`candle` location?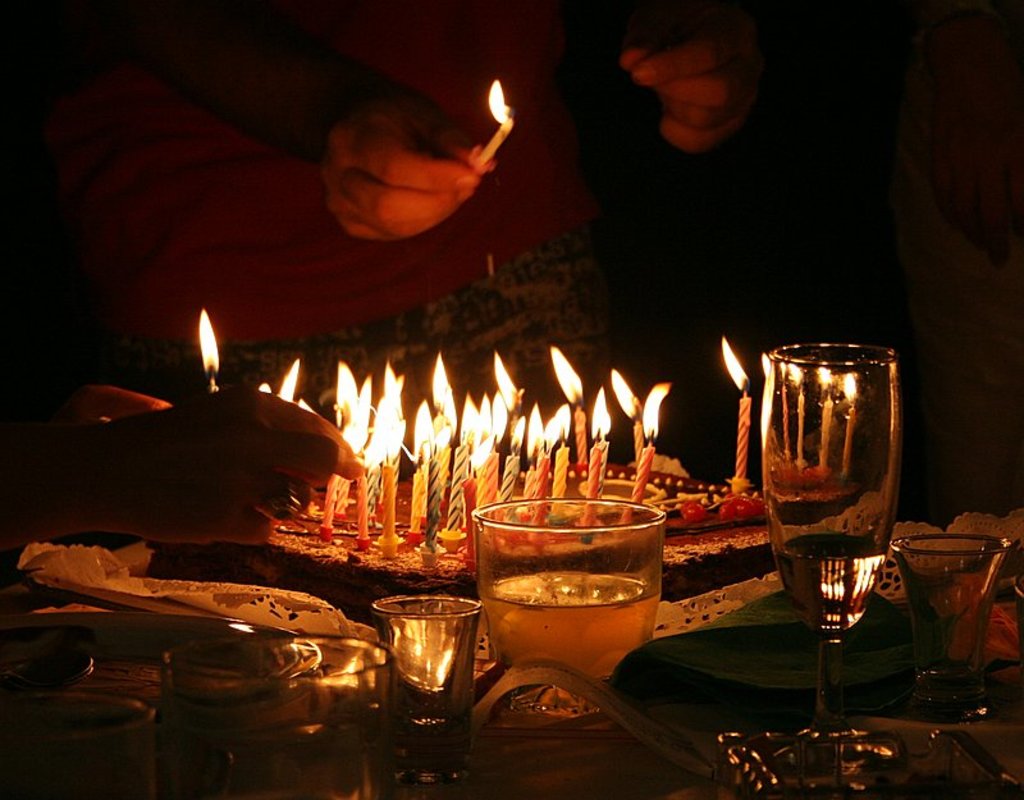
locate(198, 306, 219, 392)
